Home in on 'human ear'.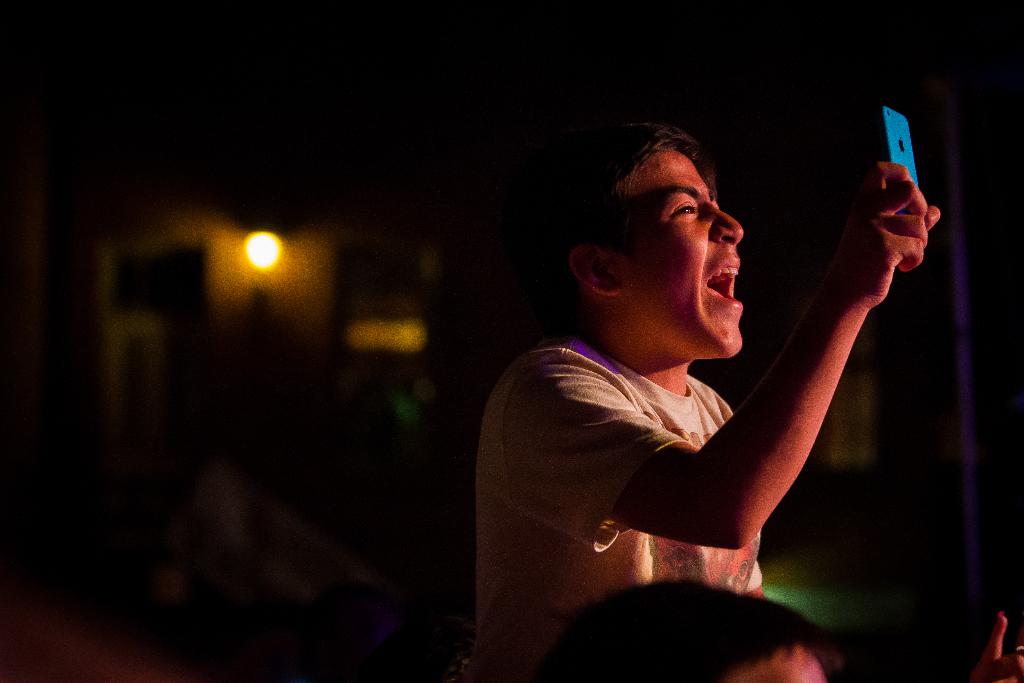
Homed in at [left=573, top=246, right=619, bottom=295].
